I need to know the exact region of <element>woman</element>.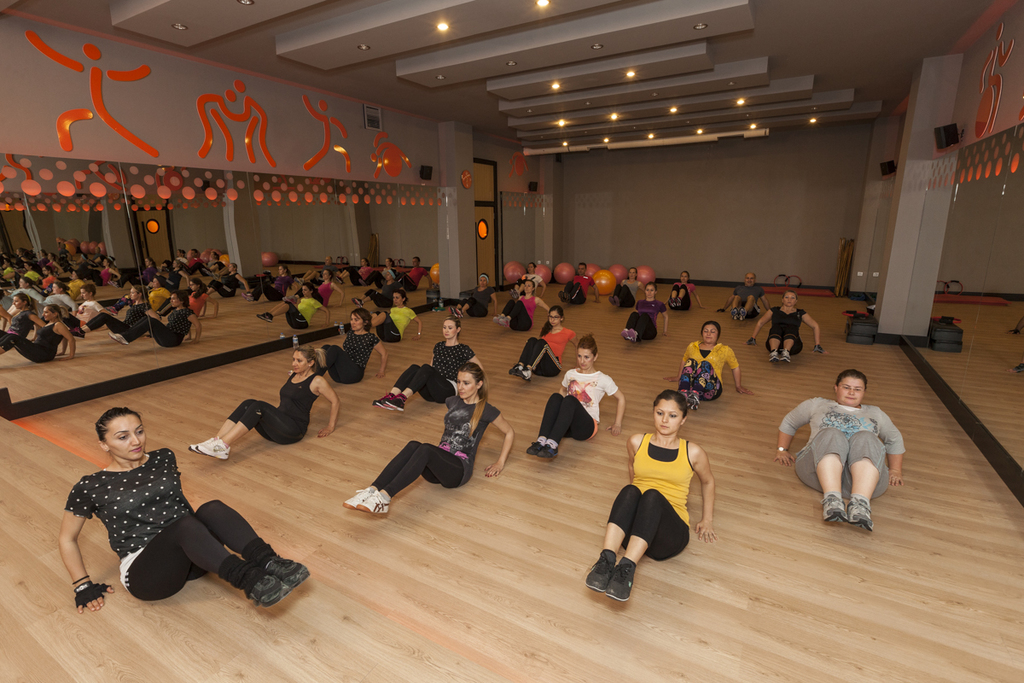
Region: 611, 266, 647, 311.
